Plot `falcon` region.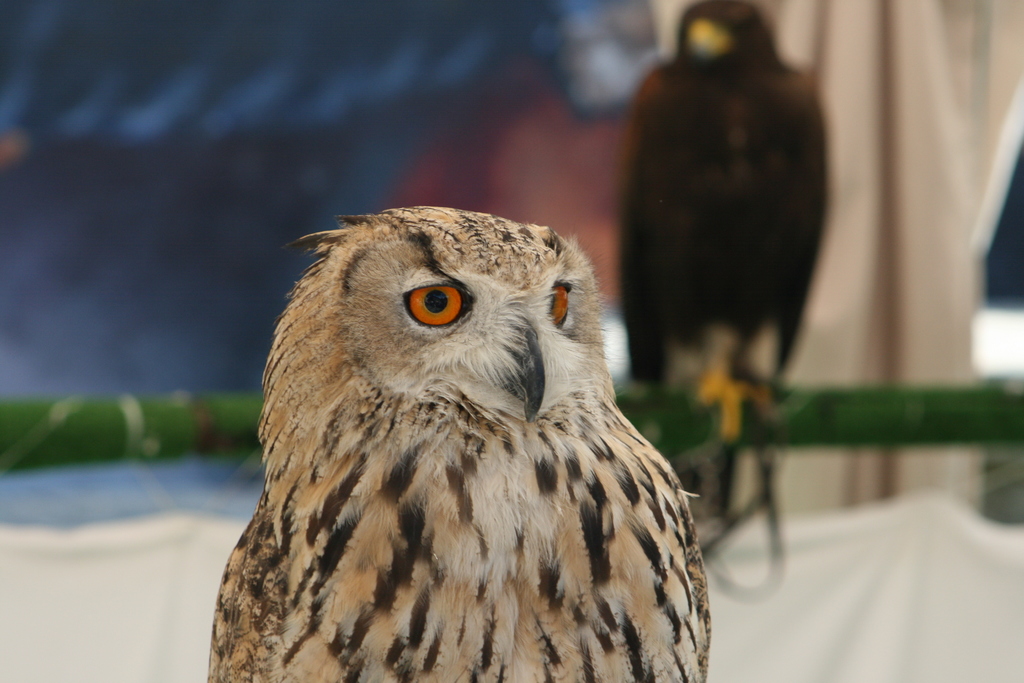
Plotted at box(619, 0, 825, 451).
